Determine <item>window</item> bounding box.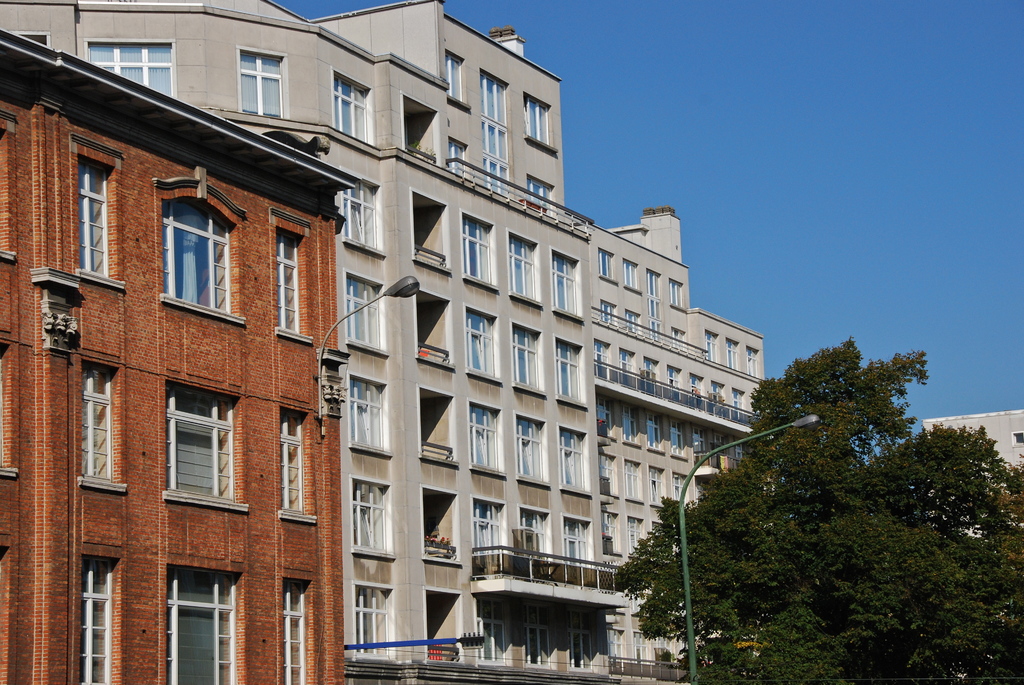
Determined: {"left": 75, "top": 137, "right": 134, "bottom": 293}.
